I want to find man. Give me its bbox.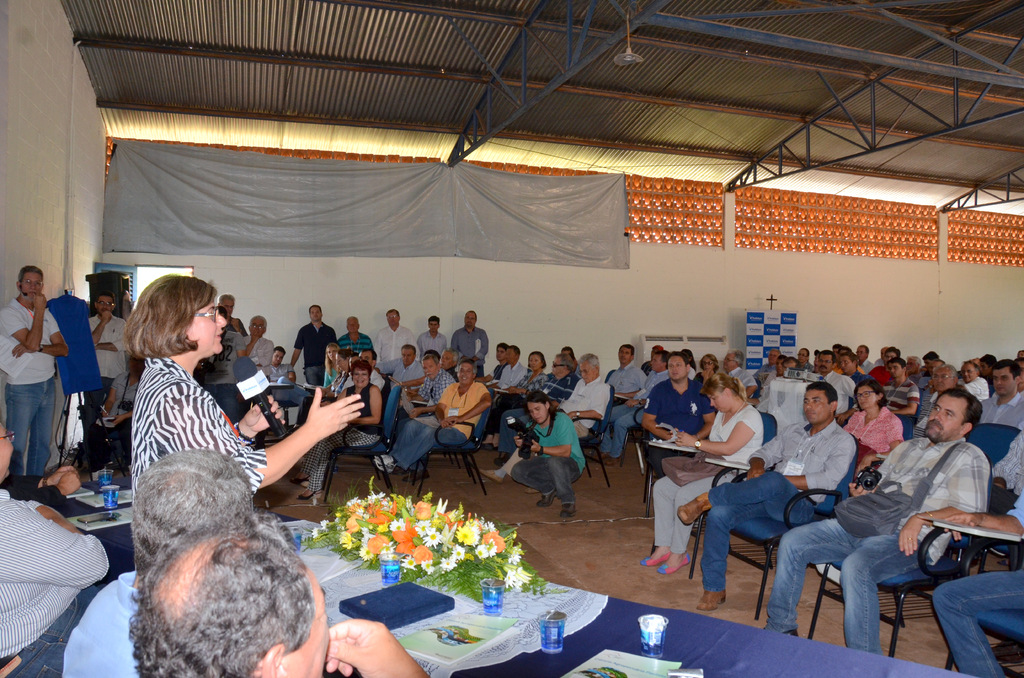
264:344:311:406.
